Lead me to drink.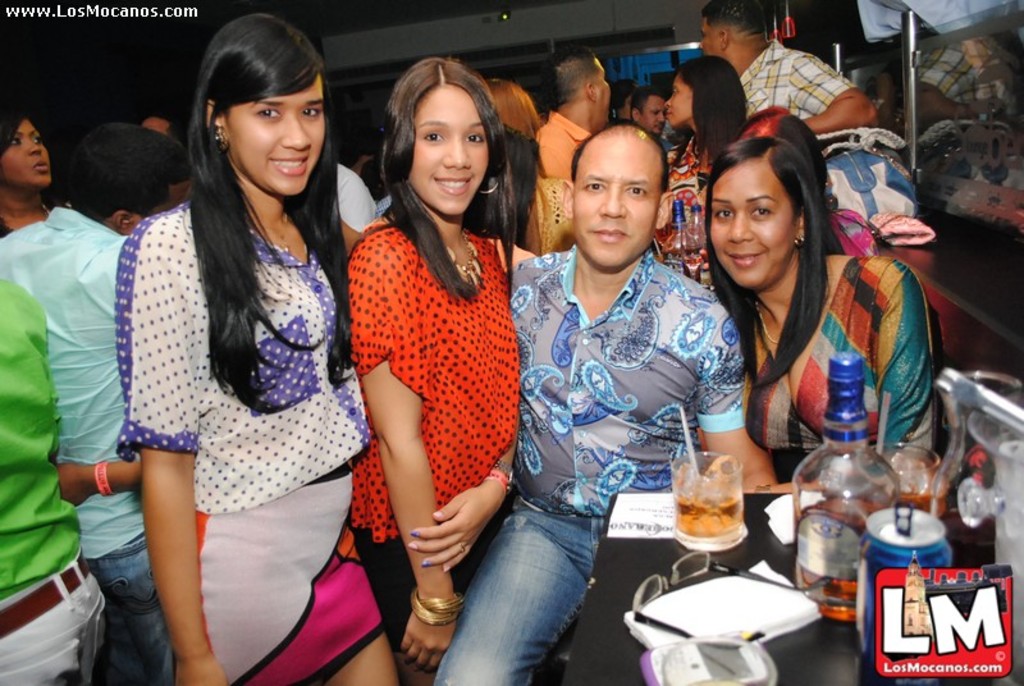
Lead to select_region(895, 483, 950, 514).
